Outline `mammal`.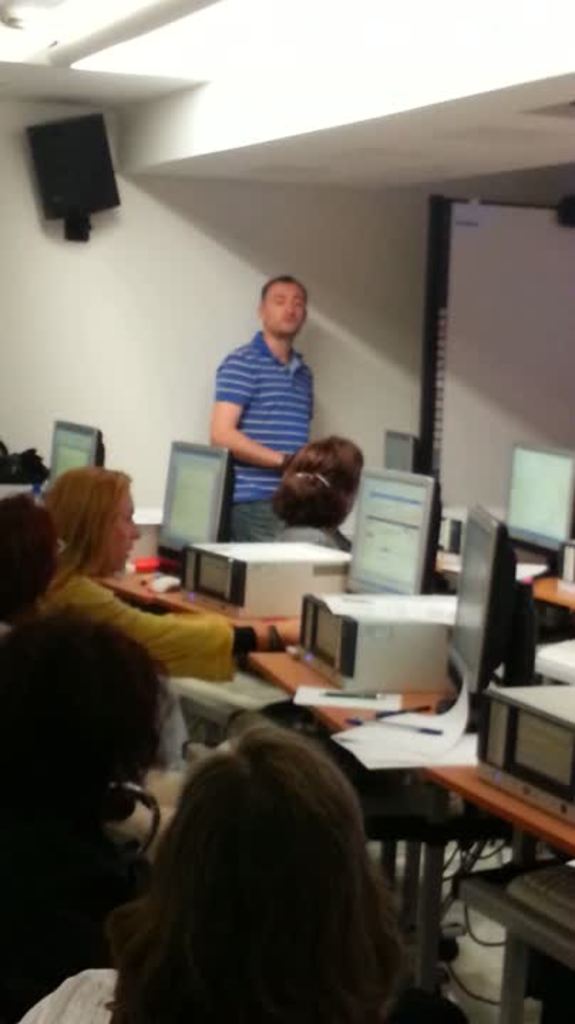
Outline: 0:592:171:1020.
